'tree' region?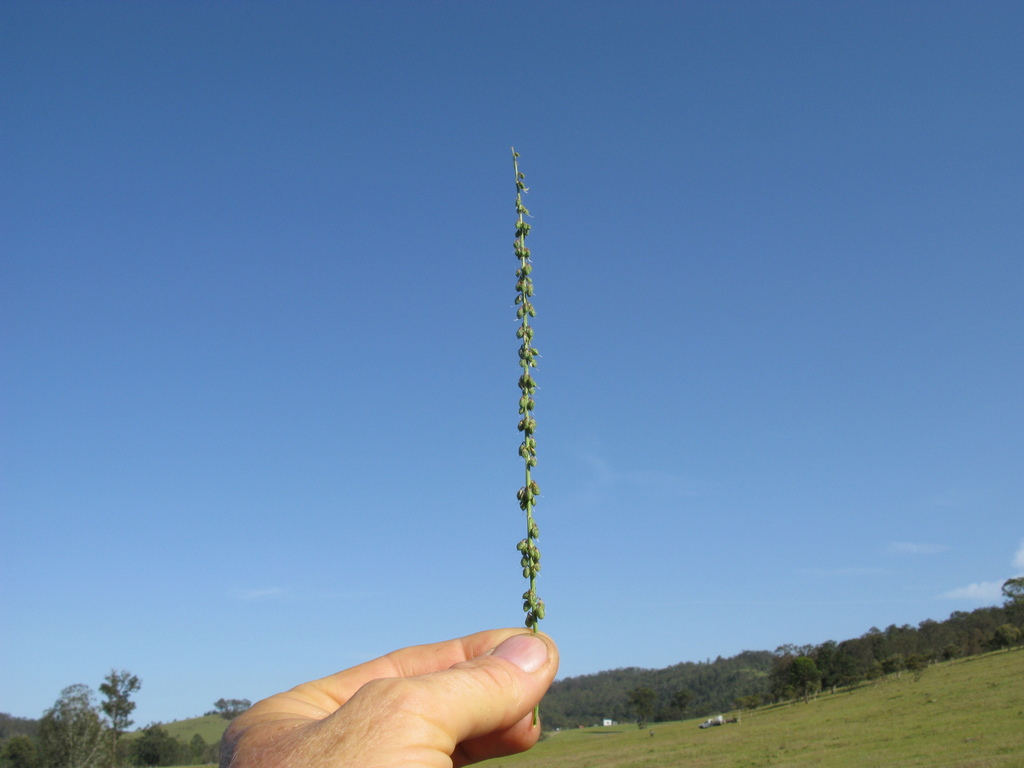
select_region(104, 667, 140, 762)
